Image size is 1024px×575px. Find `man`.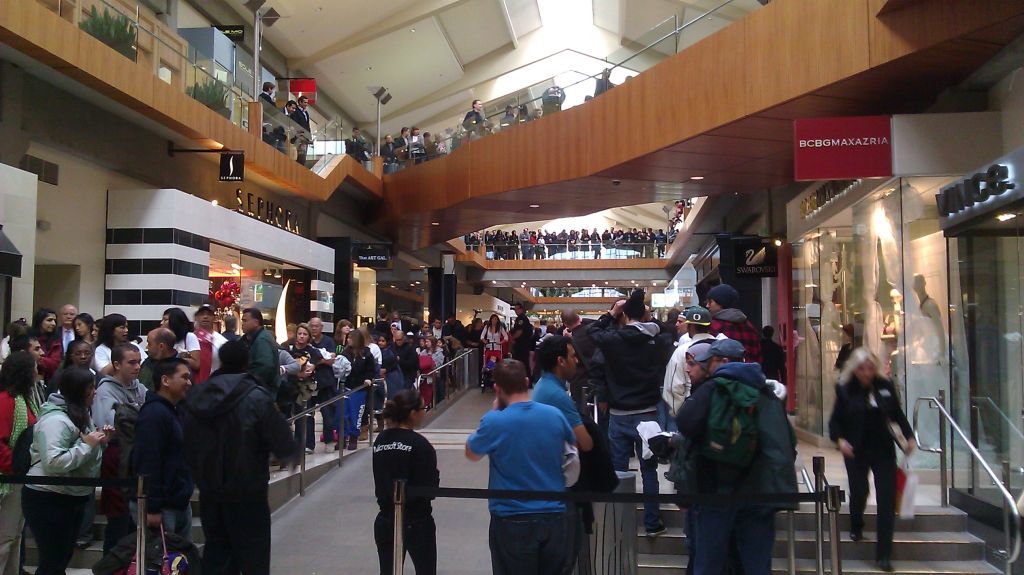
region(235, 307, 291, 467).
